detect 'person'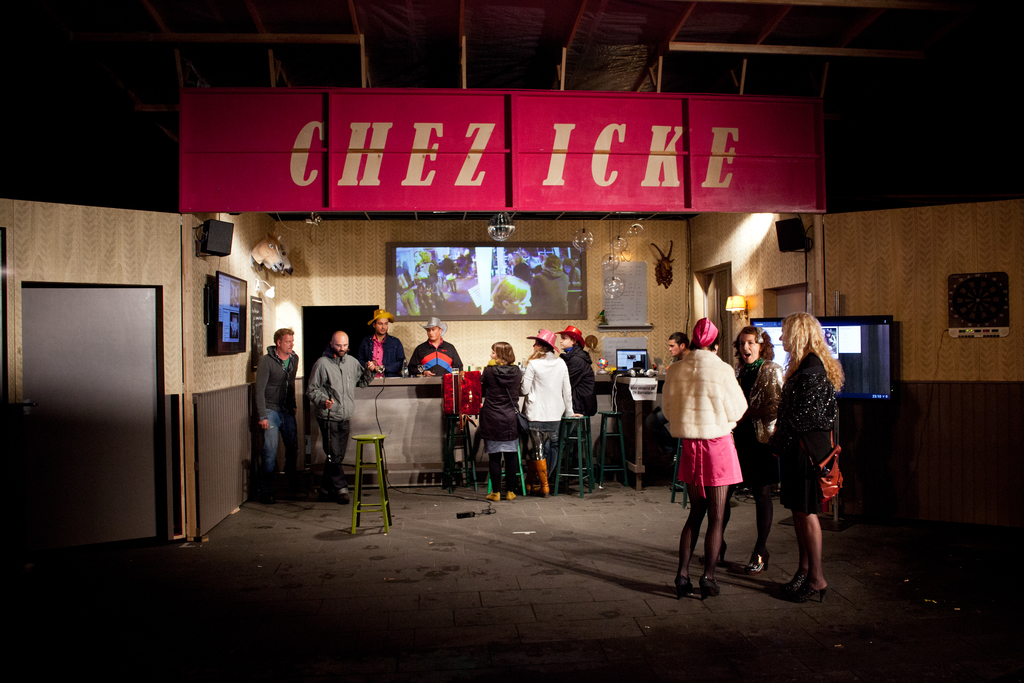
477:341:521:501
